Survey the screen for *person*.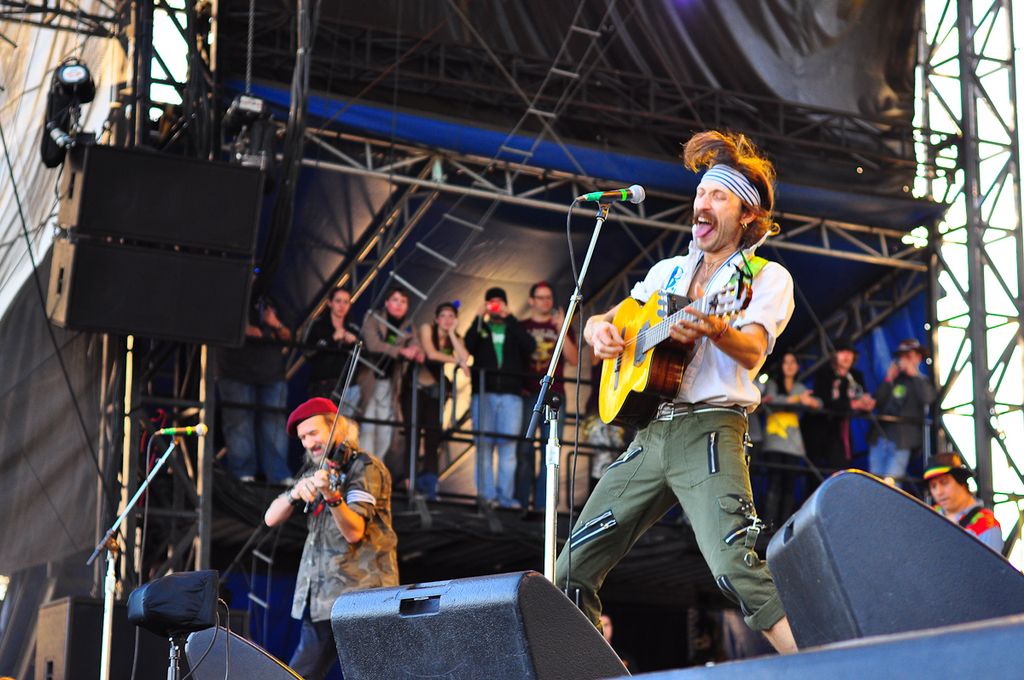
Survey found: crop(413, 301, 476, 498).
